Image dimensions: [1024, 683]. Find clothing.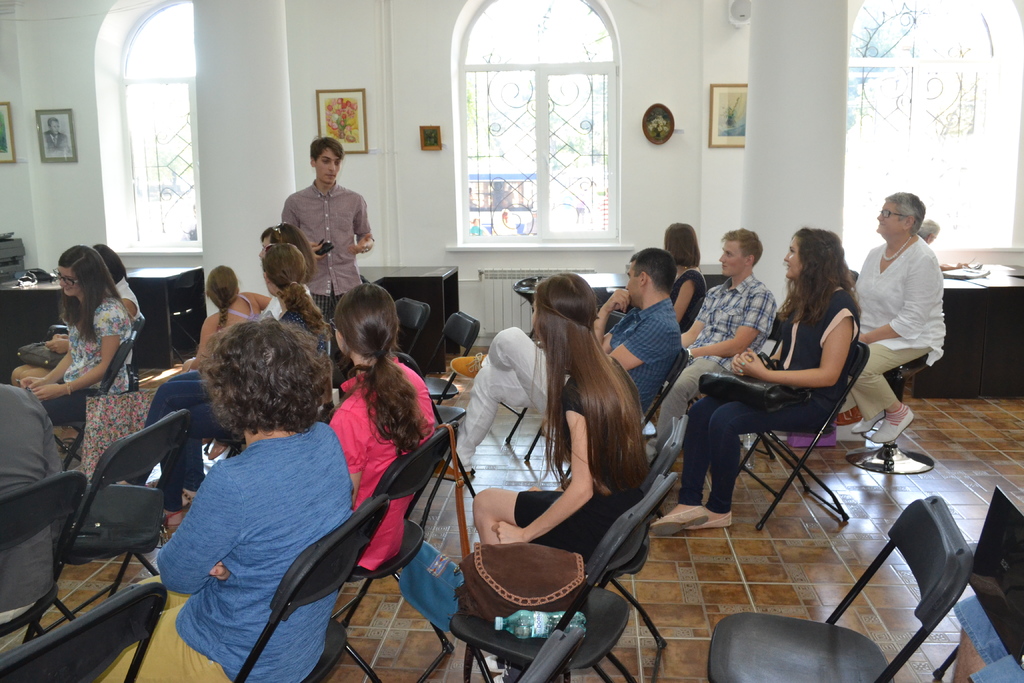
453/331/552/425.
